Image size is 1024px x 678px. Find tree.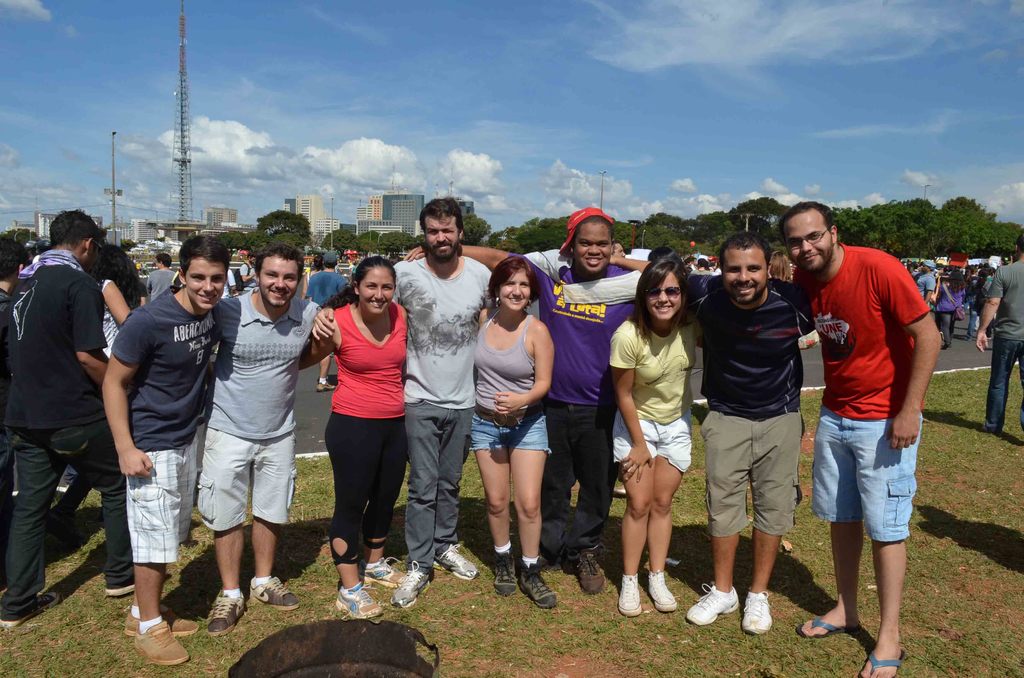
box=[611, 228, 634, 249].
